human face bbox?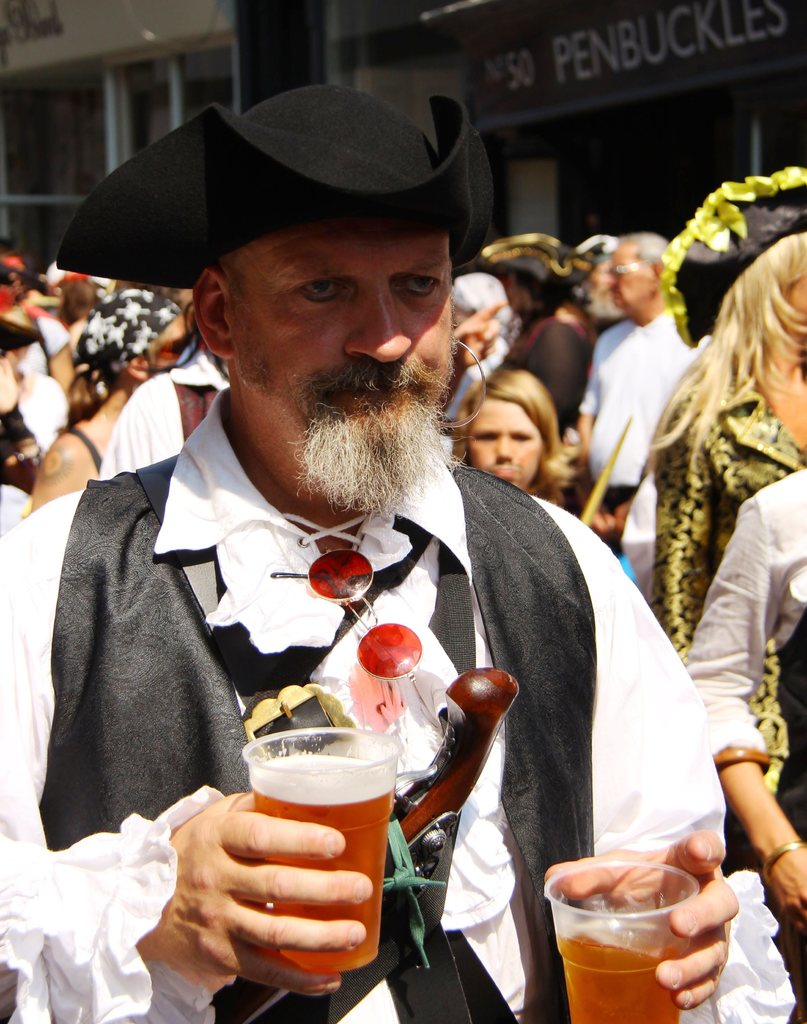
left=466, top=391, right=542, bottom=491
